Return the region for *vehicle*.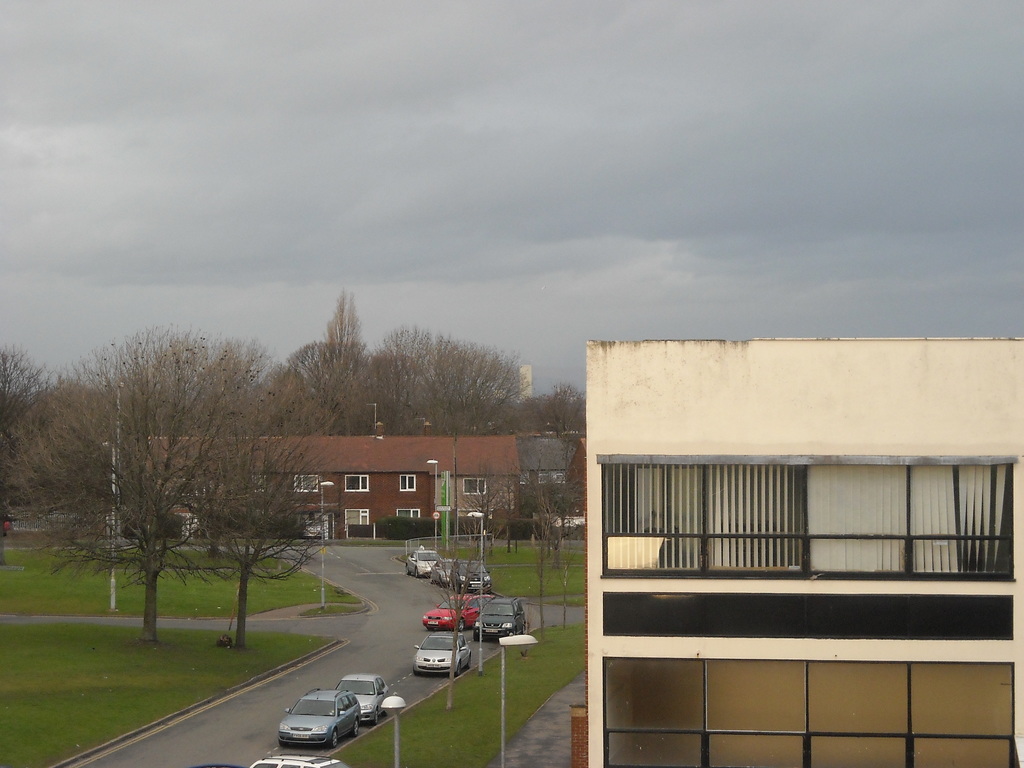
BBox(476, 599, 529, 639).
